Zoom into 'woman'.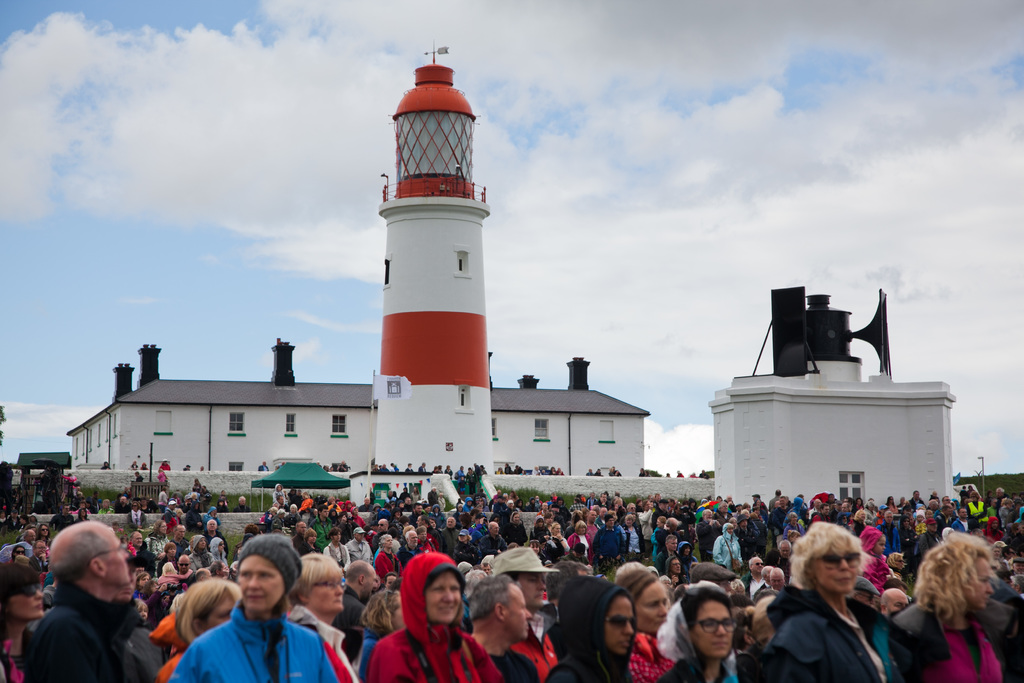
Zoom target: <region>654, 584, 738, 682</region>.
